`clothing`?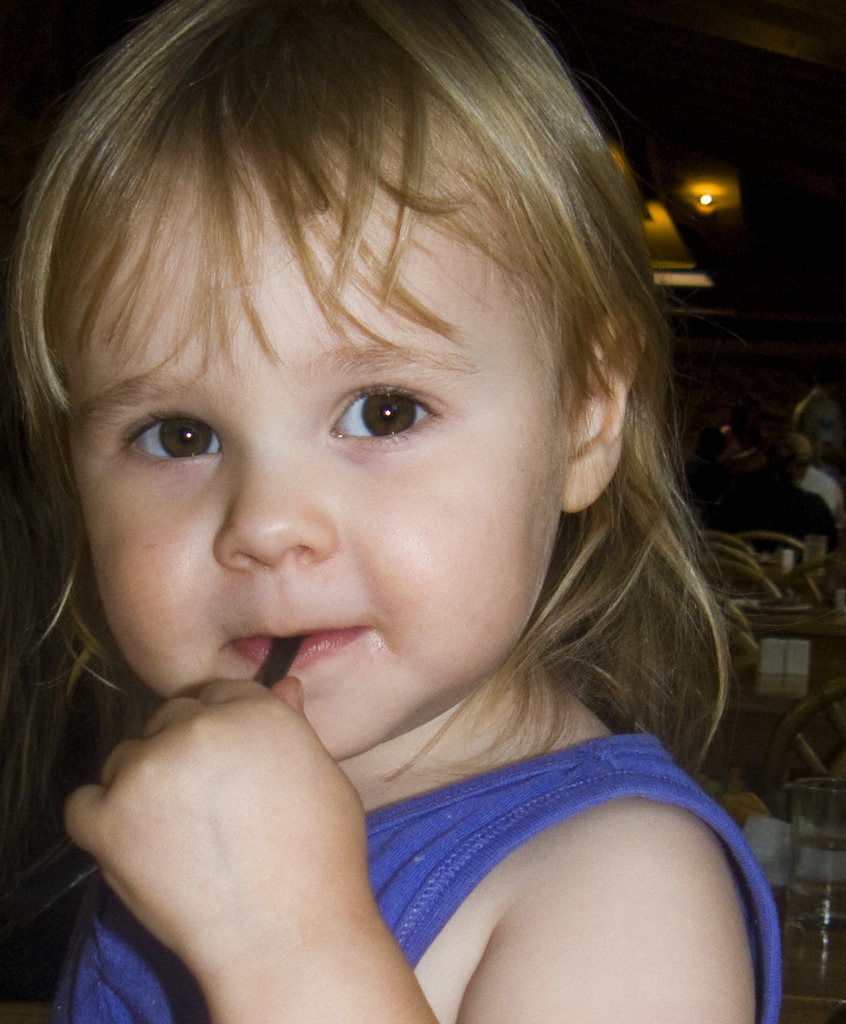
detection(49, 730, 785, 1023)
